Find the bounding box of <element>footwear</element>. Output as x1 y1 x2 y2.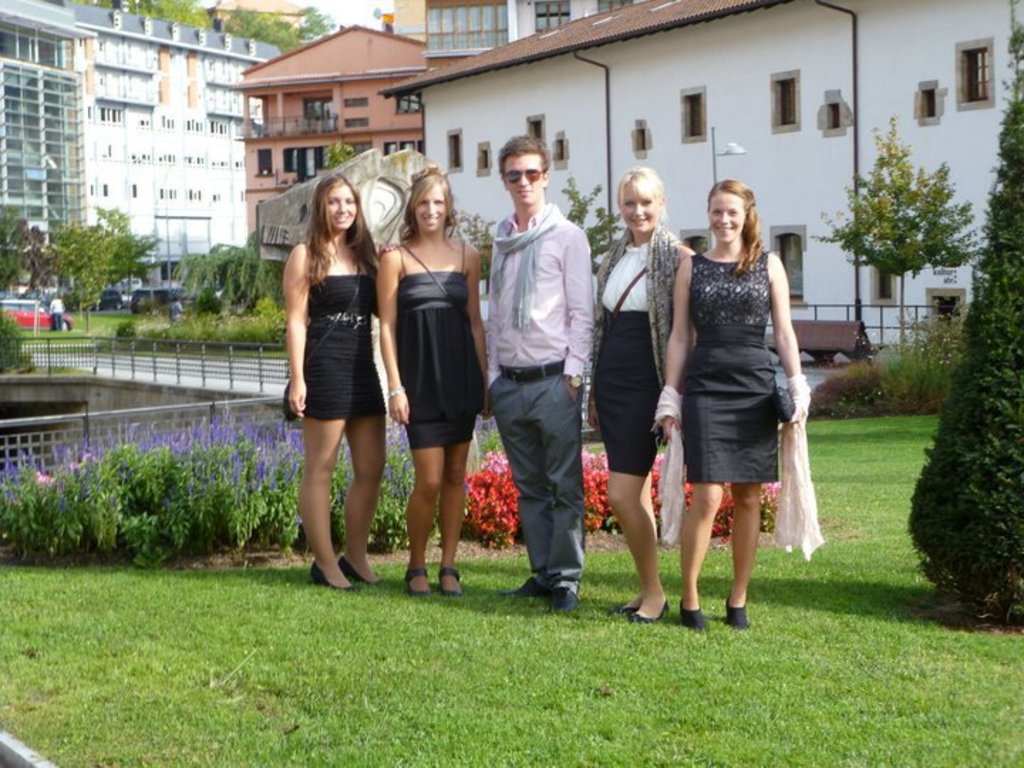
681 597 705 630.
